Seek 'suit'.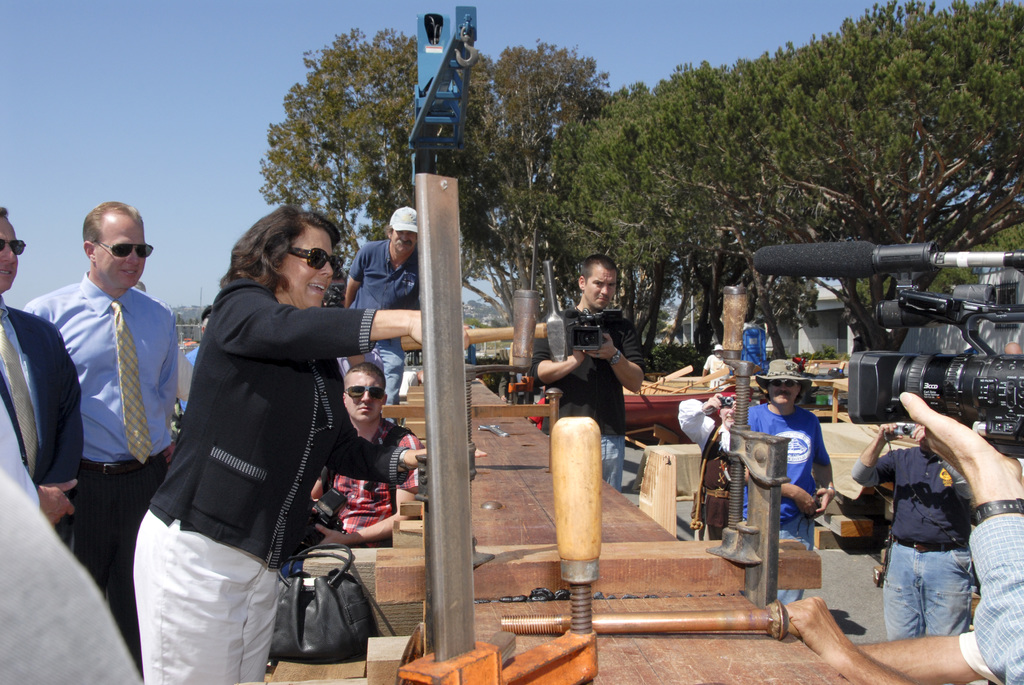
(0, 295, 81, 540).
